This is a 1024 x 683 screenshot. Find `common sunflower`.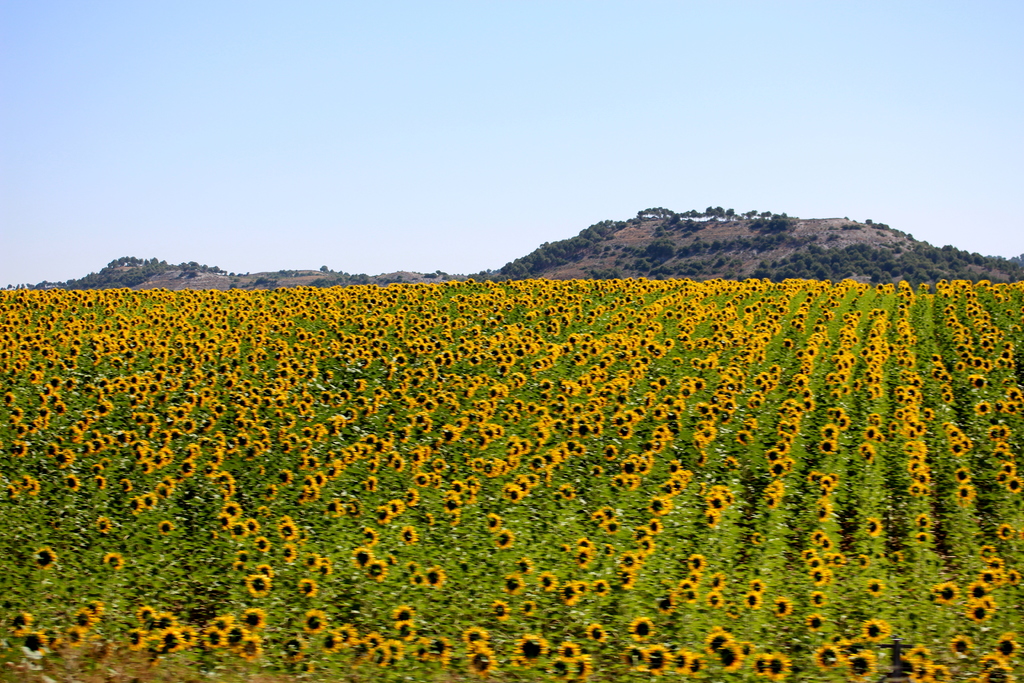
Bounding box: [741, 597, 755, 612].
